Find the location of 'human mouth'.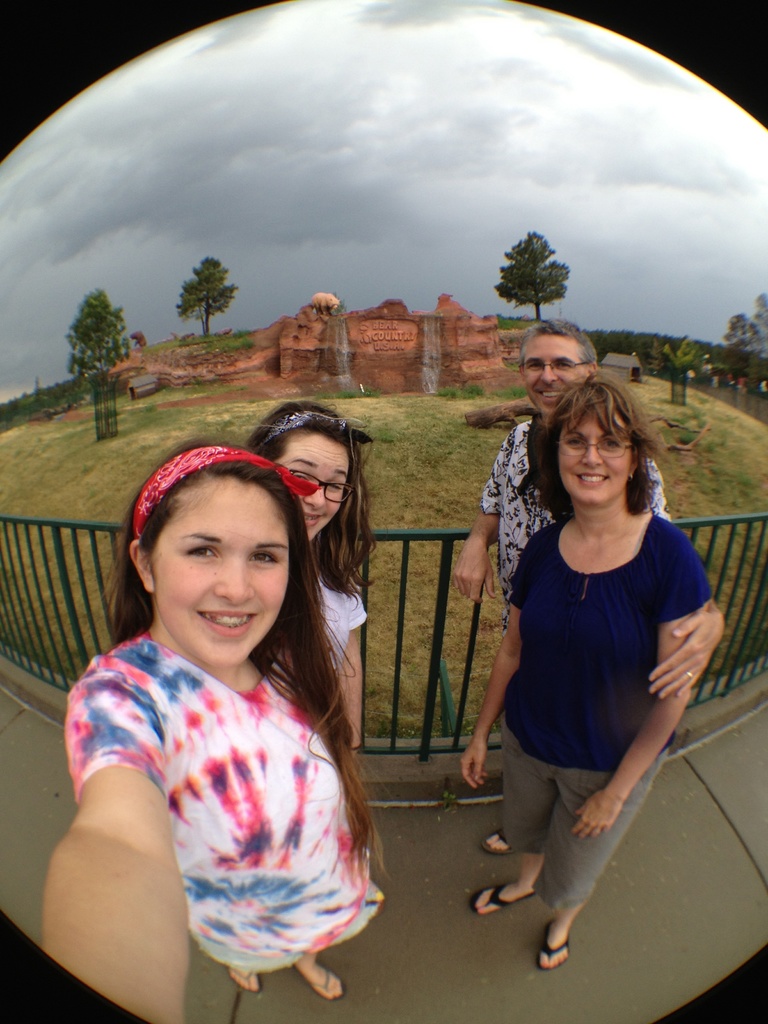
Location: BBox(538, 388, 564, 406).
